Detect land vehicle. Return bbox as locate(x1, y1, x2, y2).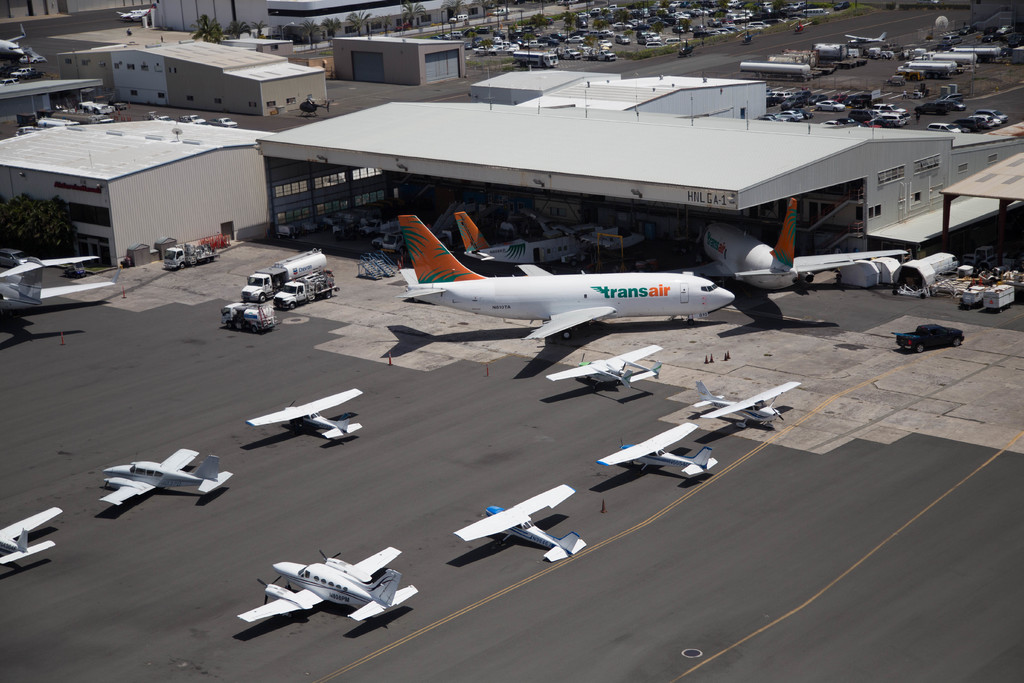
locate(65, 262, 87, 281).
